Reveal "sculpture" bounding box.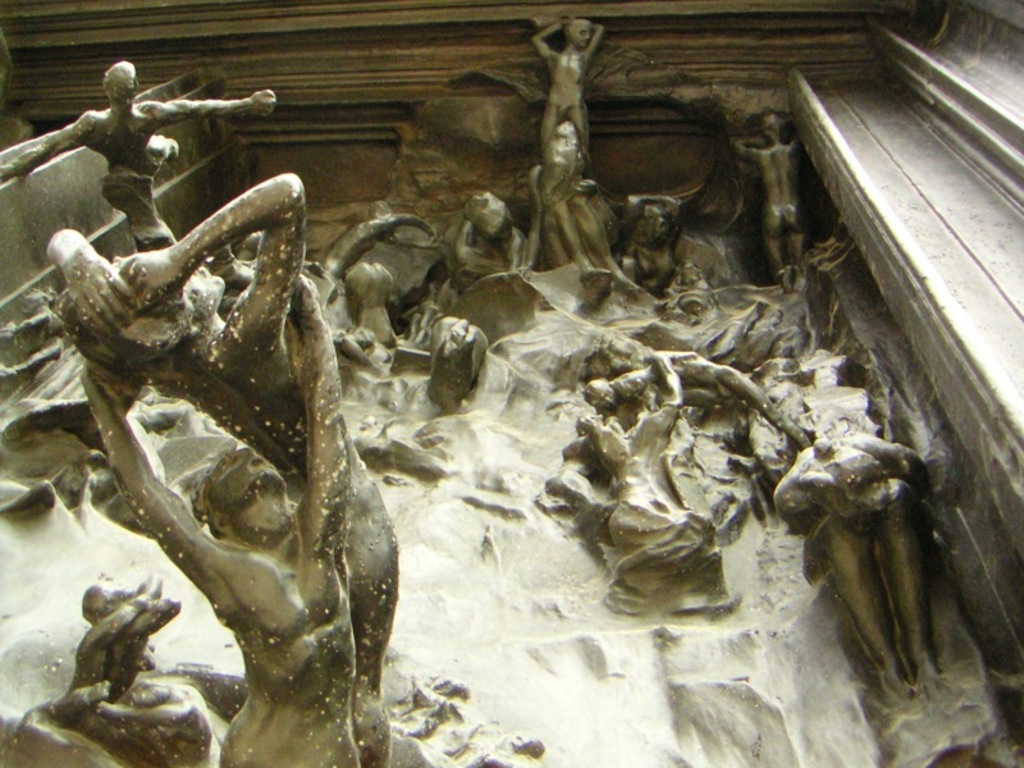
Revealed: (x1=630, y1=186, x2=686, y2=298).
